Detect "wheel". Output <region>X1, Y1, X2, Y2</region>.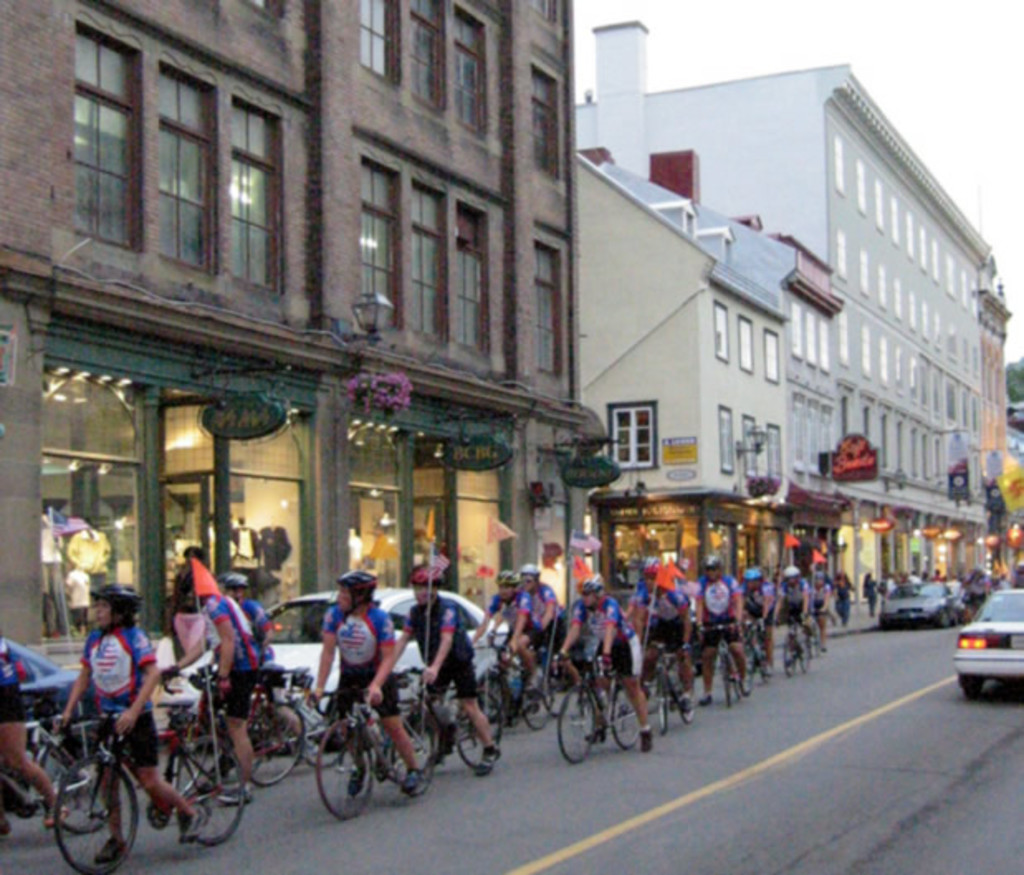
<region>170, 720, 208, 796</region>.
